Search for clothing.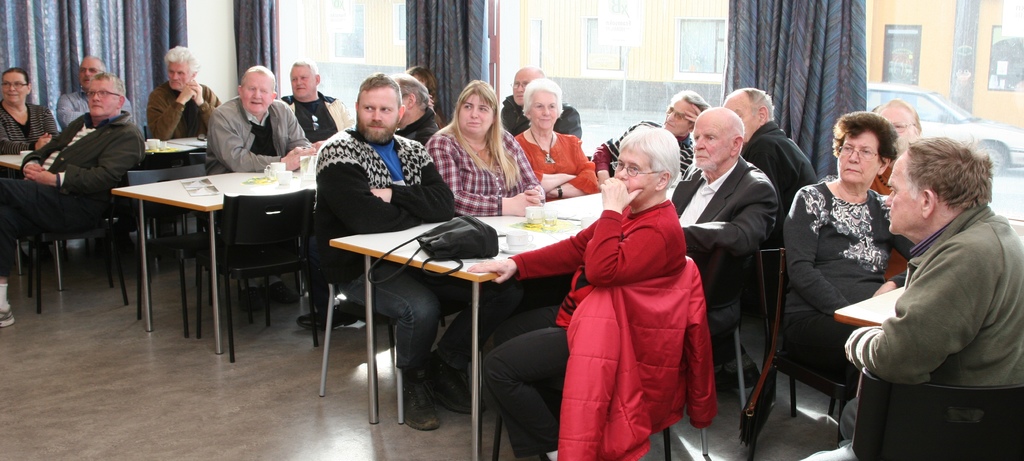
Found at box(204, 98, 319, 178).
